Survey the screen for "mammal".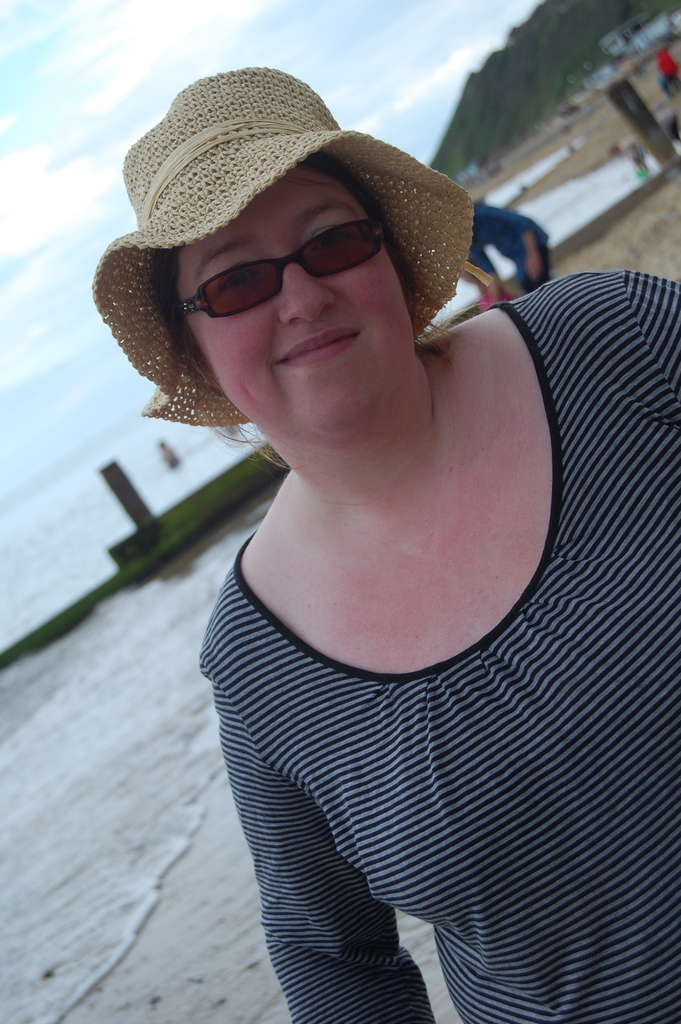
Survey found: 461, 237, 509, 309.
